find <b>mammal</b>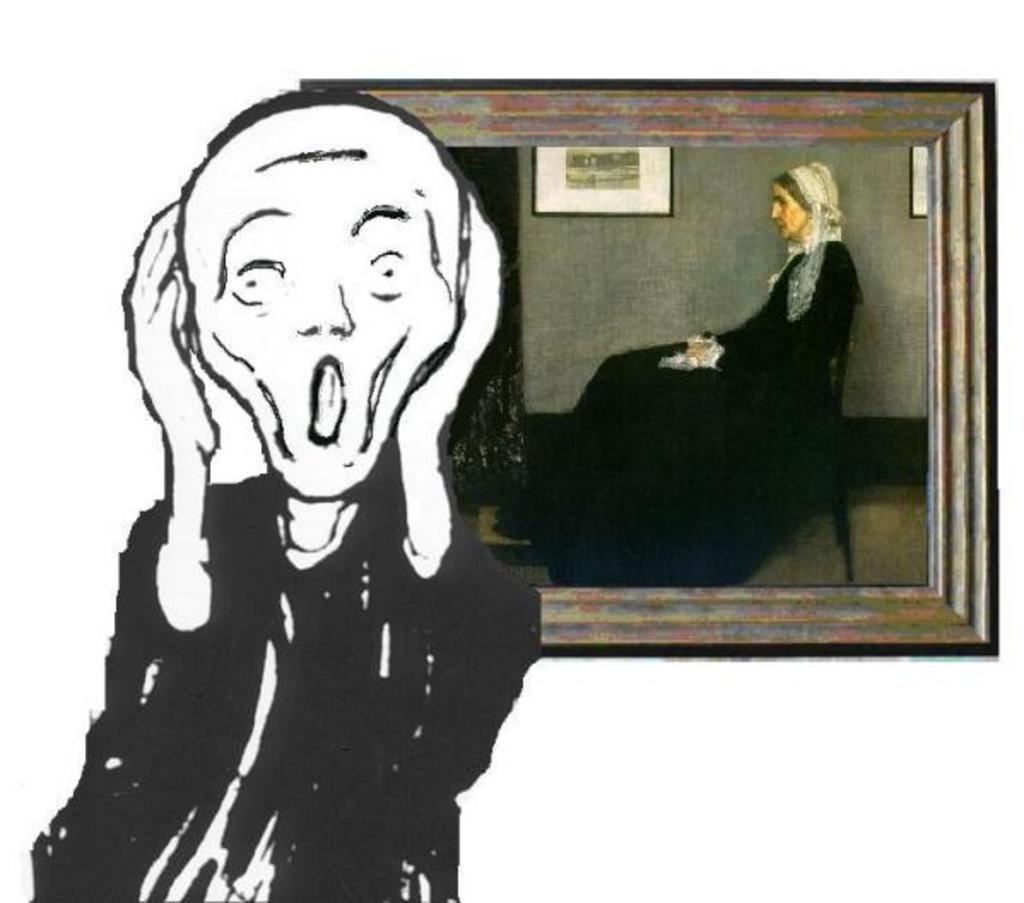
bbox=(36, 86, 538, 901)
